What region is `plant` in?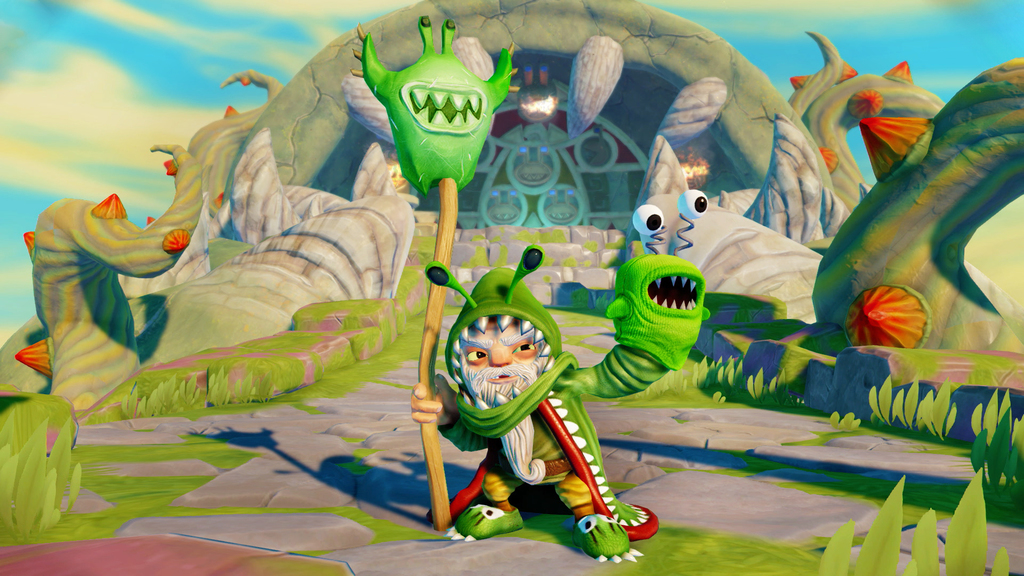
Rect(0, 409, 84, 545).
